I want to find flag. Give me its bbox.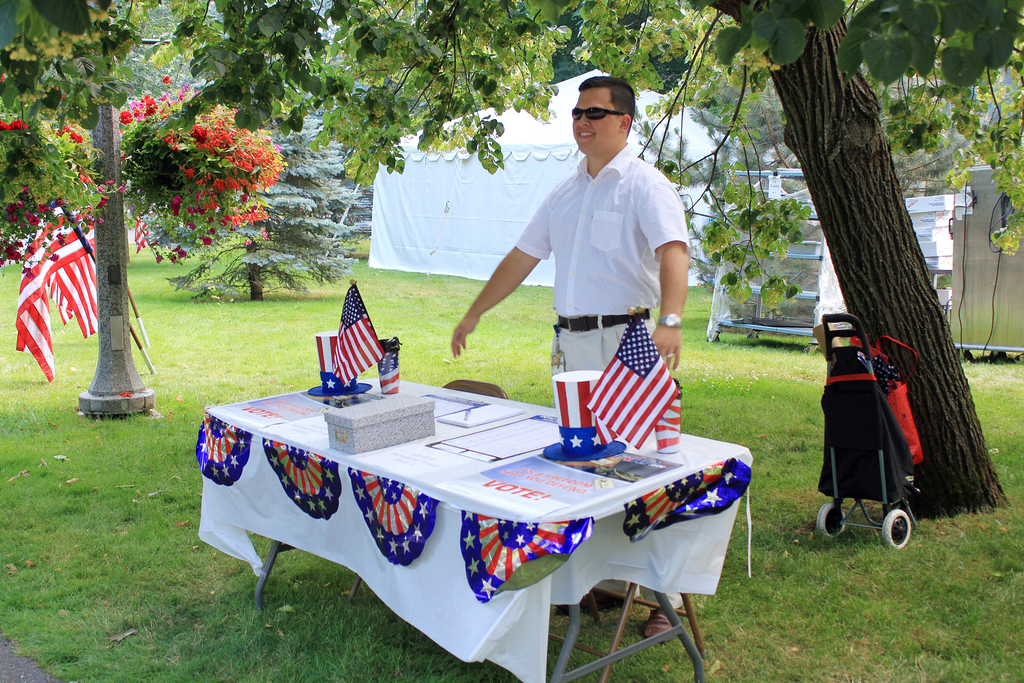
<bbox>133, 216, 150, 253</bbox>.
